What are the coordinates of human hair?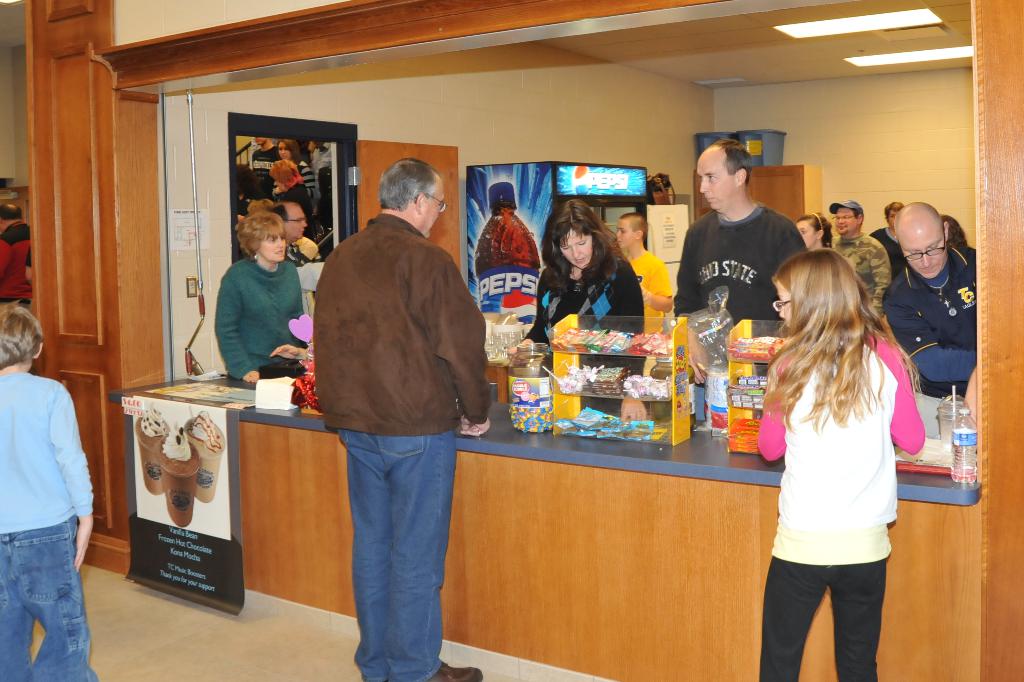
bbox(619, 212, 649, 245).
